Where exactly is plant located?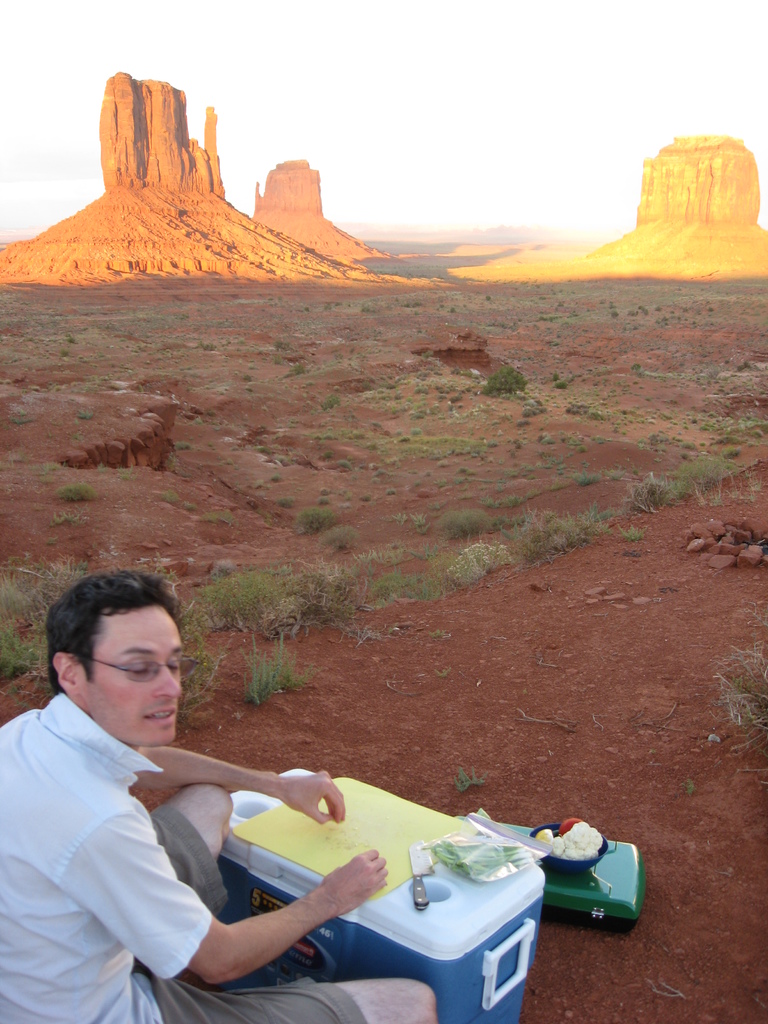
Its bounding box is <box>14,410,35,422</box>.
